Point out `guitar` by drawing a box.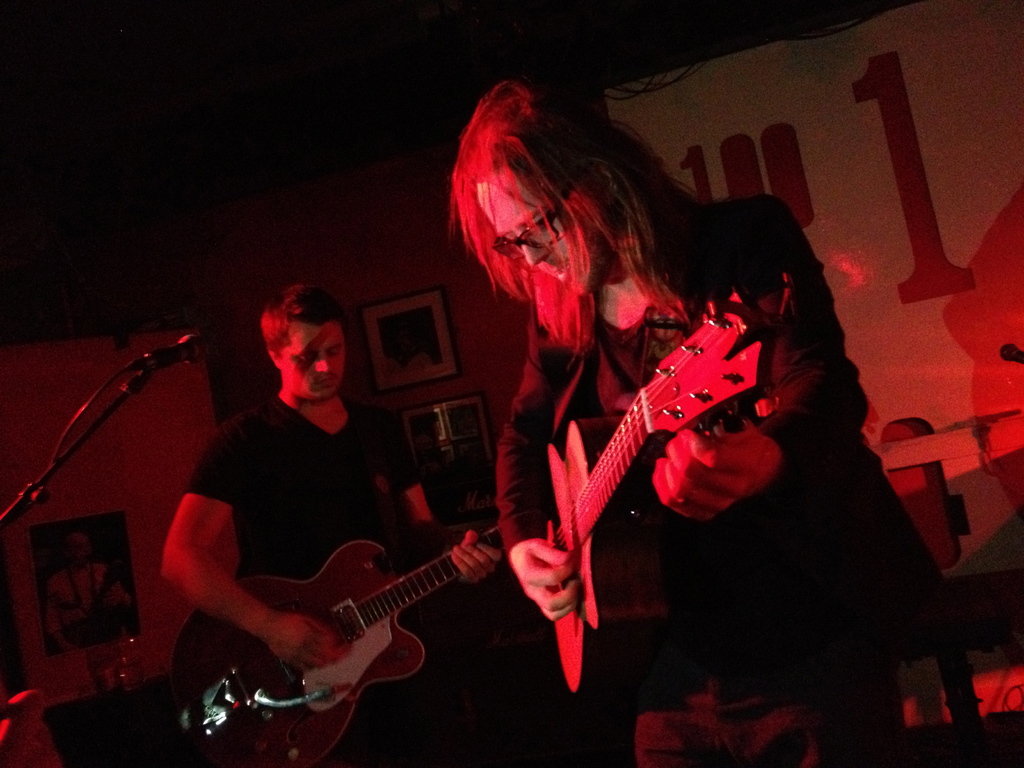
162,512,494,767.
